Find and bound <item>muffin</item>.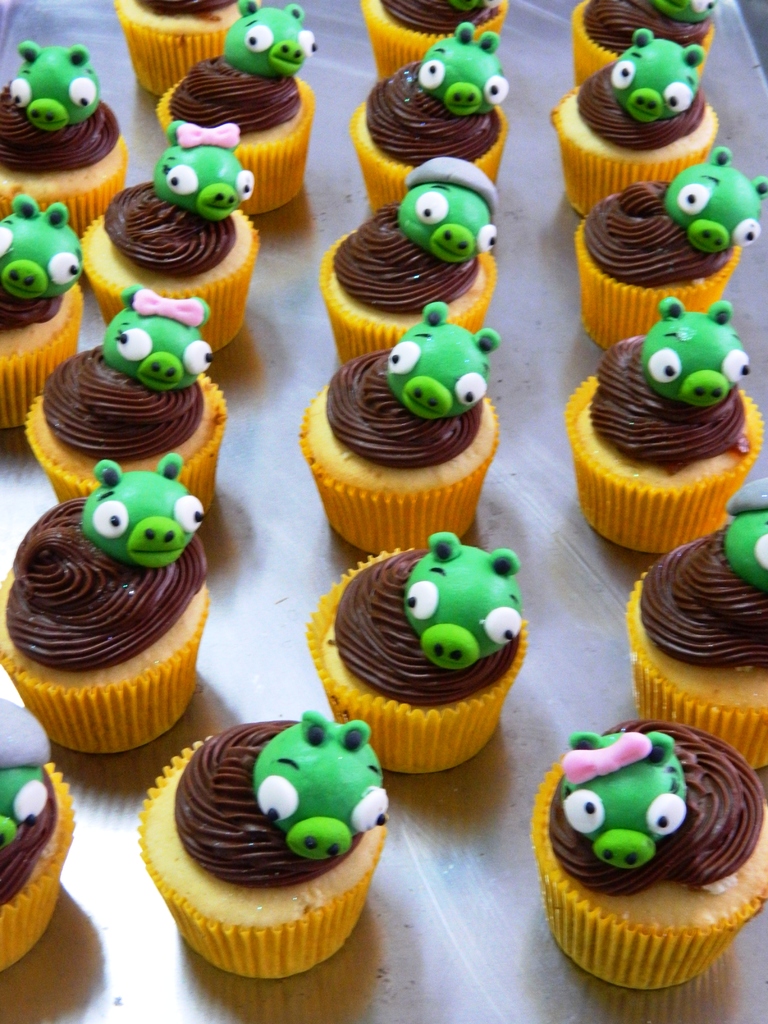
Bound: region(353, 0, 513, 83).
